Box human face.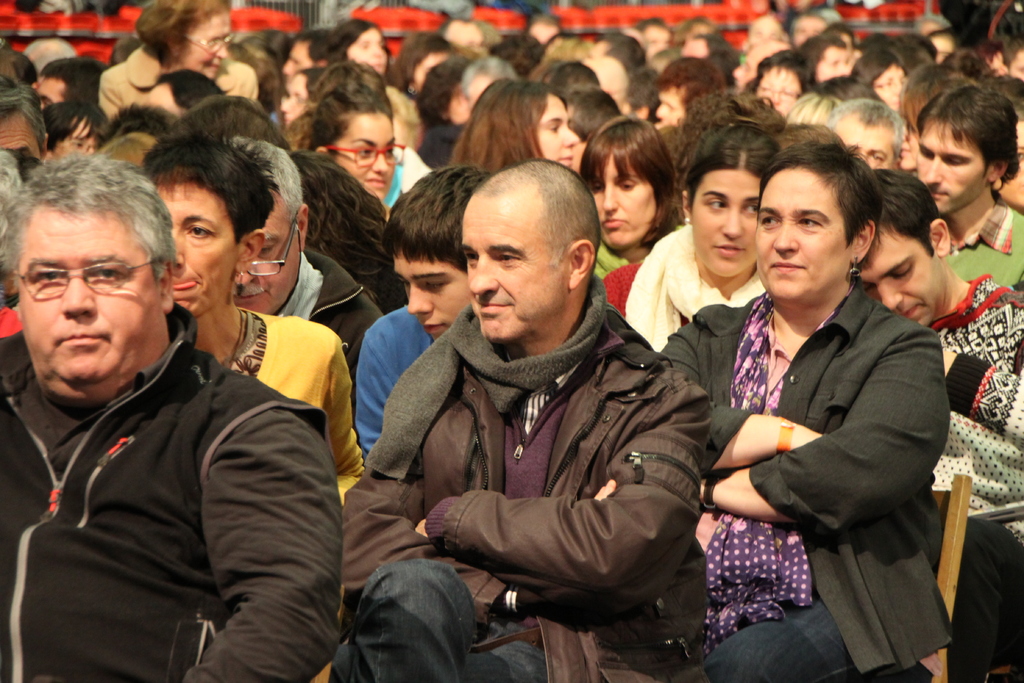
Rect(816, 43, 851, 79).
